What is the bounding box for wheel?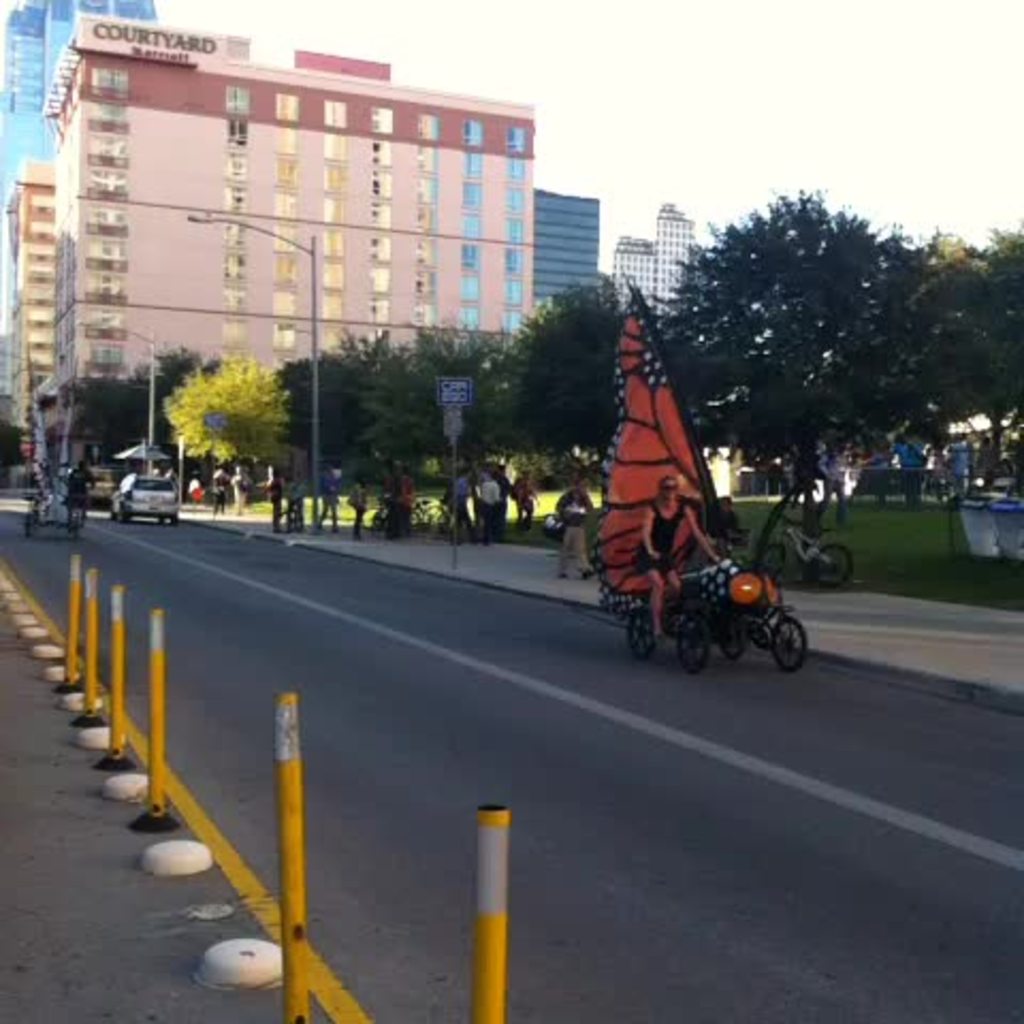
x1=68 y1=512 x2=81 y2=544.
